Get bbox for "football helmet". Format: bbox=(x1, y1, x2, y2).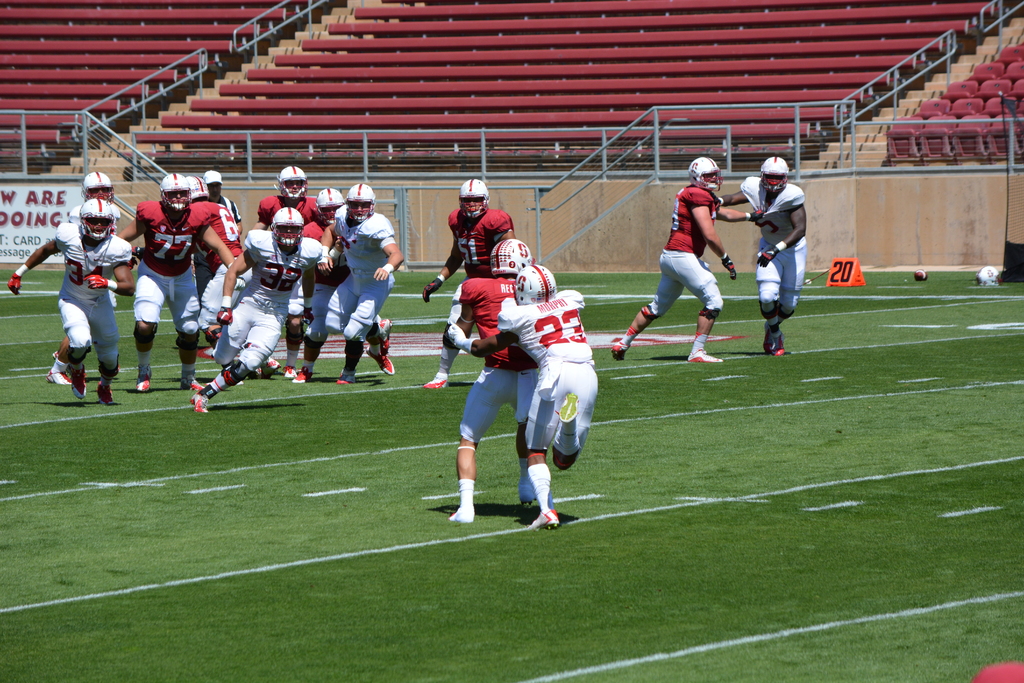
bbox=(161, 172, 195, 215).
